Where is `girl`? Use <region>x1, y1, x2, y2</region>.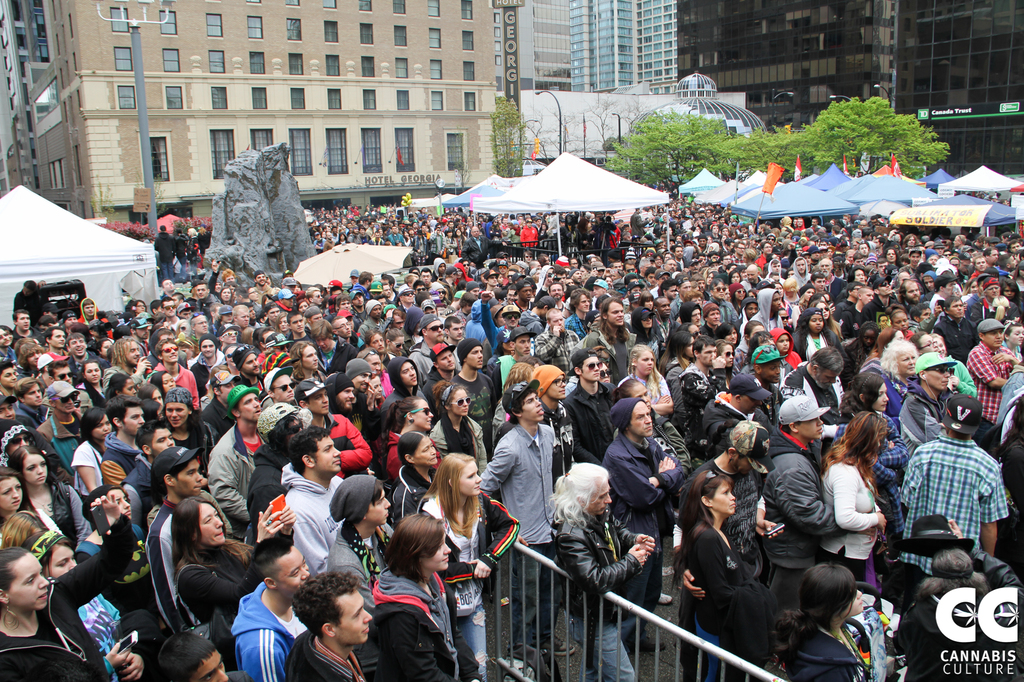
<region>133, 299, 145, 316</region>.
